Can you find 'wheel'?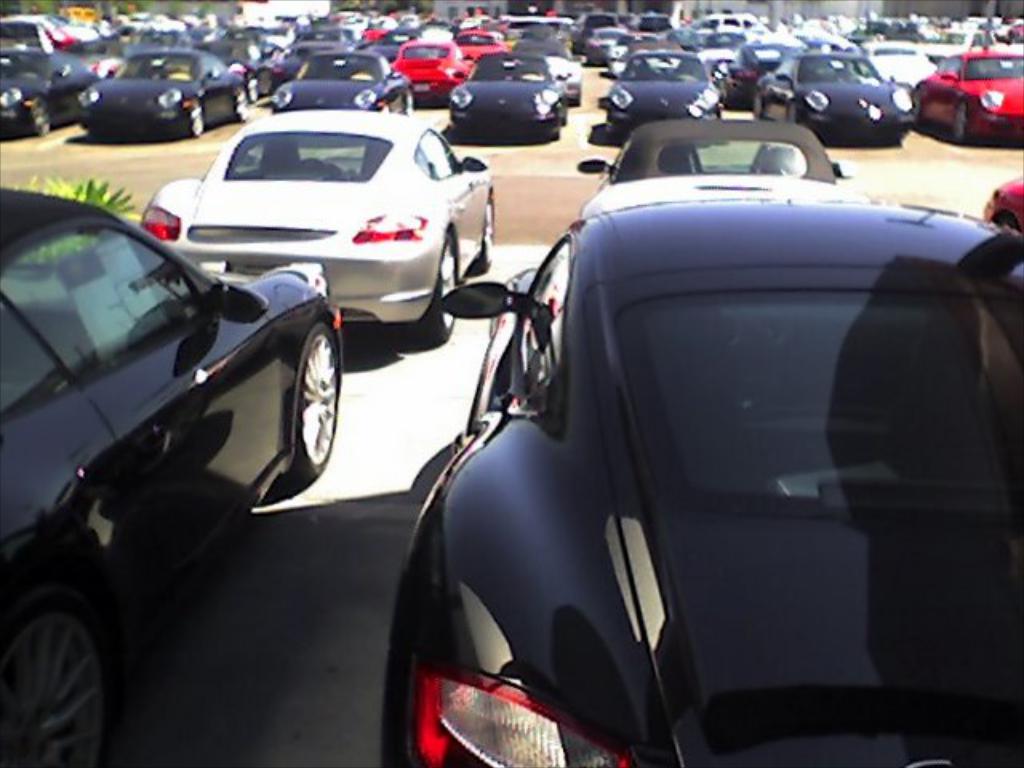
Yes, bounding box: [11, 571, 99, 749].
